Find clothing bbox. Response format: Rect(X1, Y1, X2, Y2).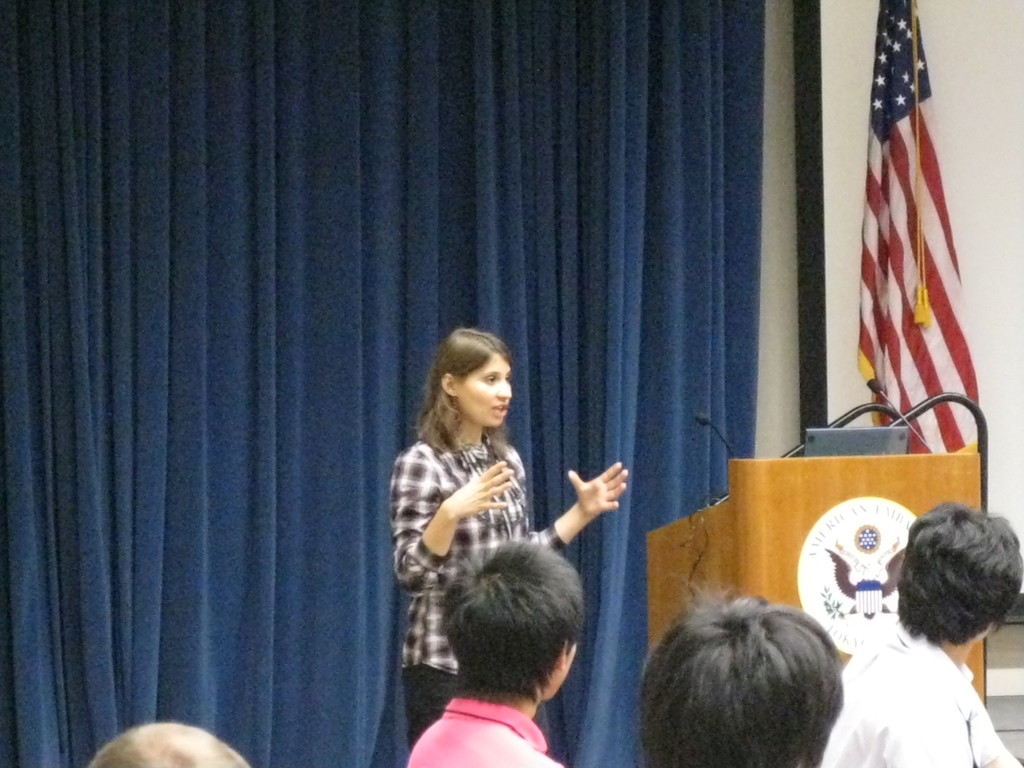
Rect(816, 625, 1023, 767).
